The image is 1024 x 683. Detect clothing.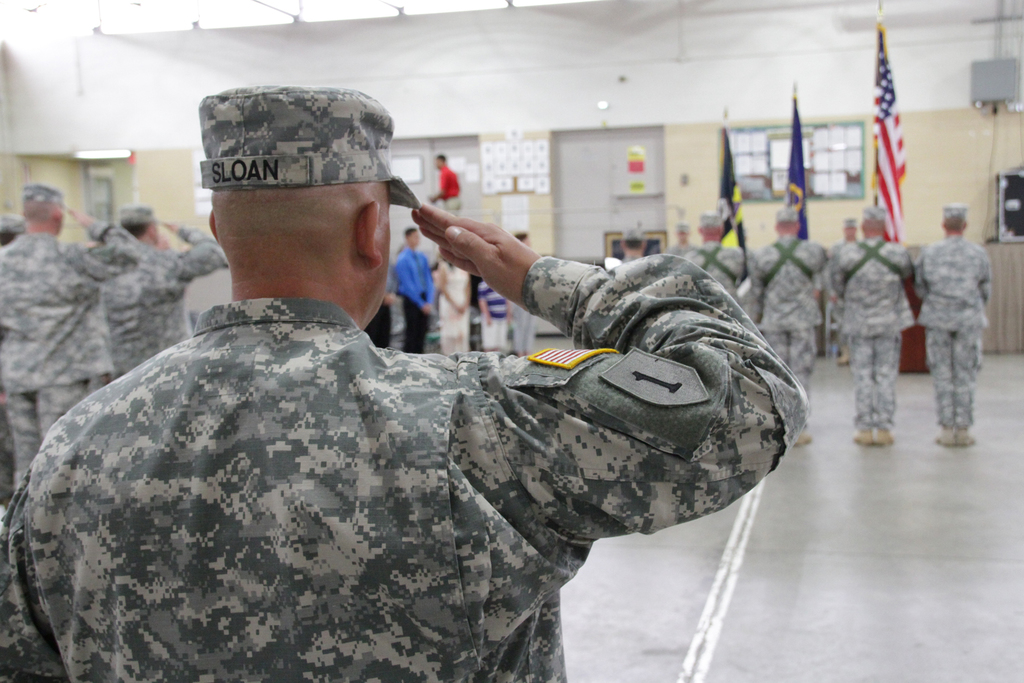
Detection: rect(394, 247, 435, 353).
